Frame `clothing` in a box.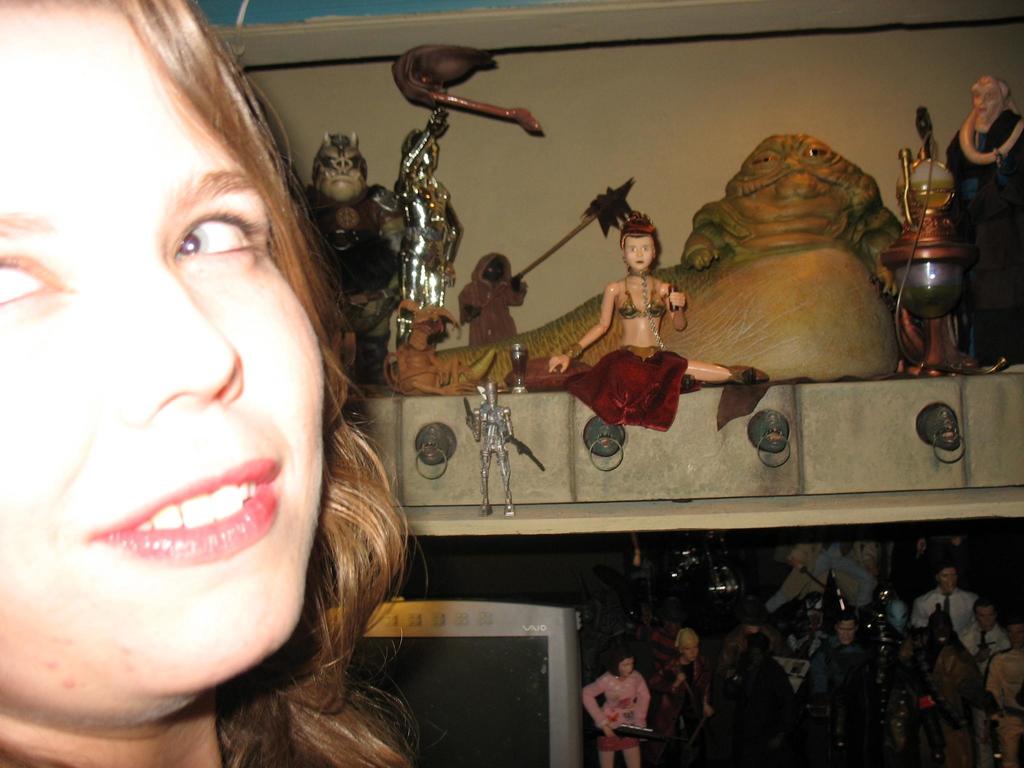
x1=904 y1=586 x2=985 y2=662.
